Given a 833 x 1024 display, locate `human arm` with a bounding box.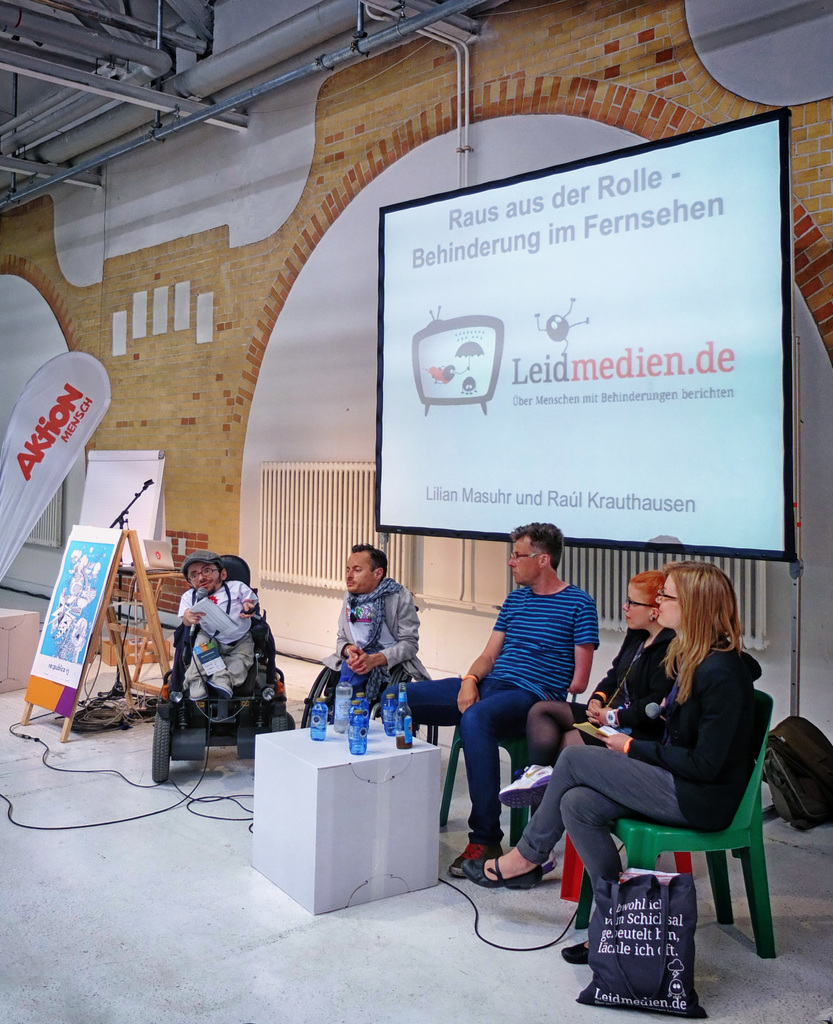
Located: [x1=599, y1=672, x2=738, y2=784].
